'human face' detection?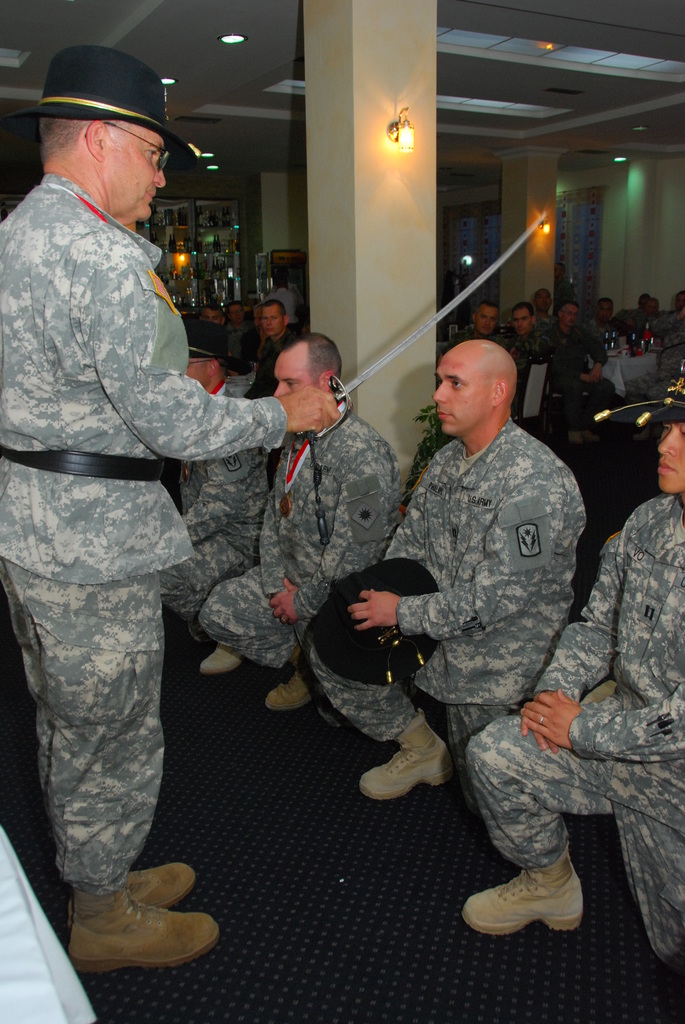
[558,302,576,327]
